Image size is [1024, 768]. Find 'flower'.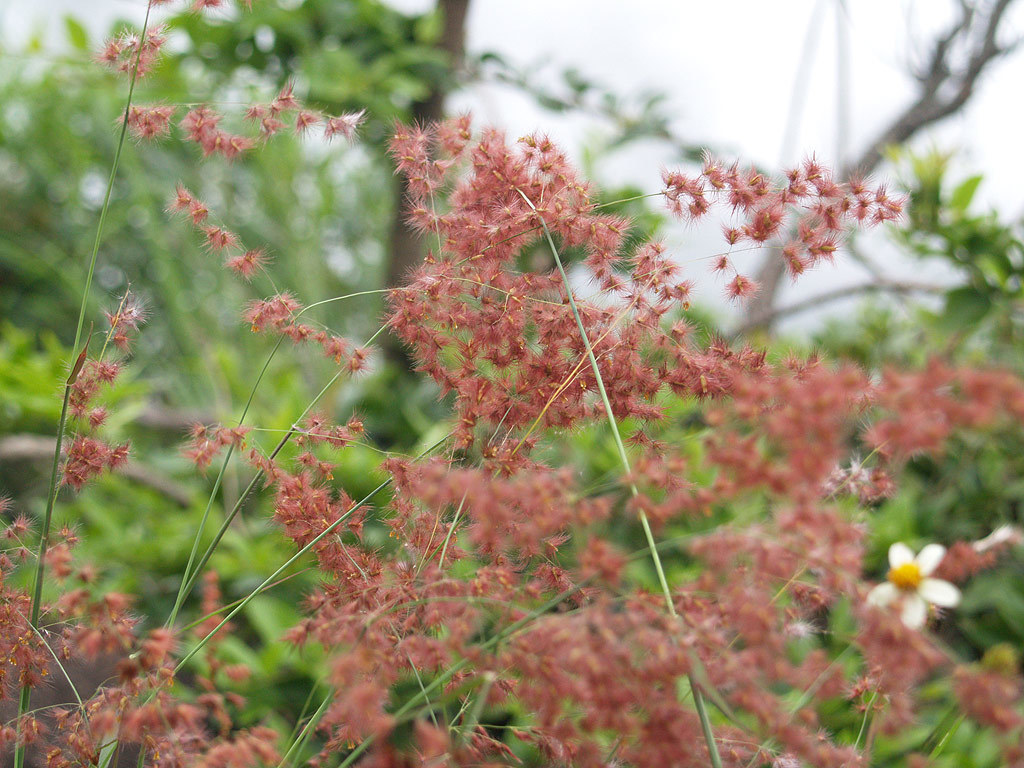
(left=867, top=544, right=957, bottom=626).
